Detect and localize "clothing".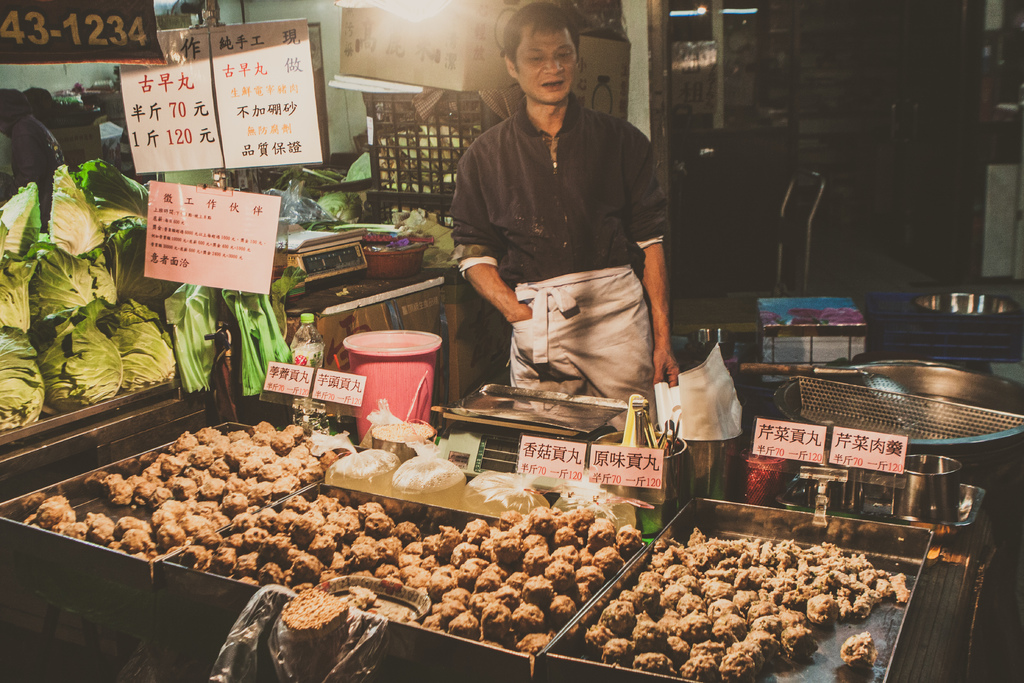
Localized at [x1=451, y1=122, x2=680, y2=399].
